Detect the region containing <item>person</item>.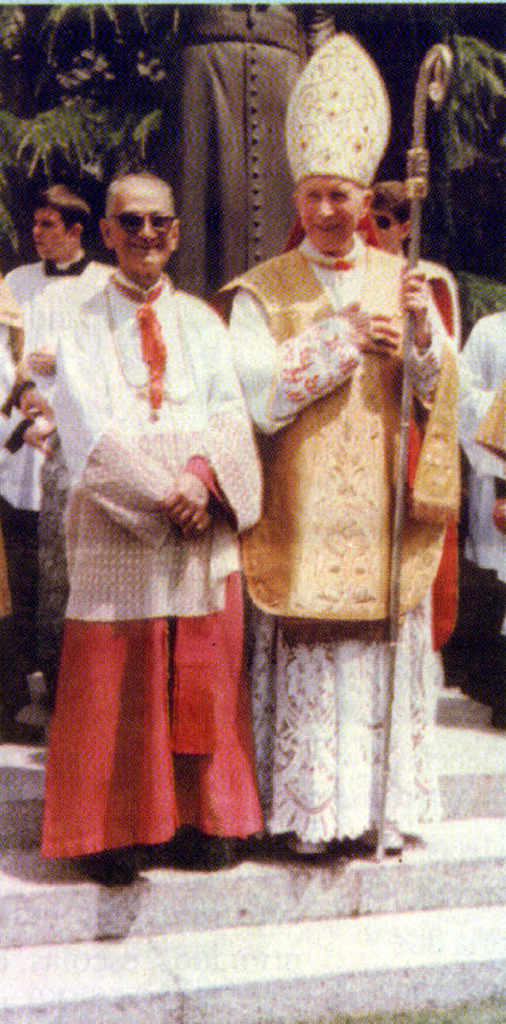
[left=206, top=32, right=472, bottom=858].
